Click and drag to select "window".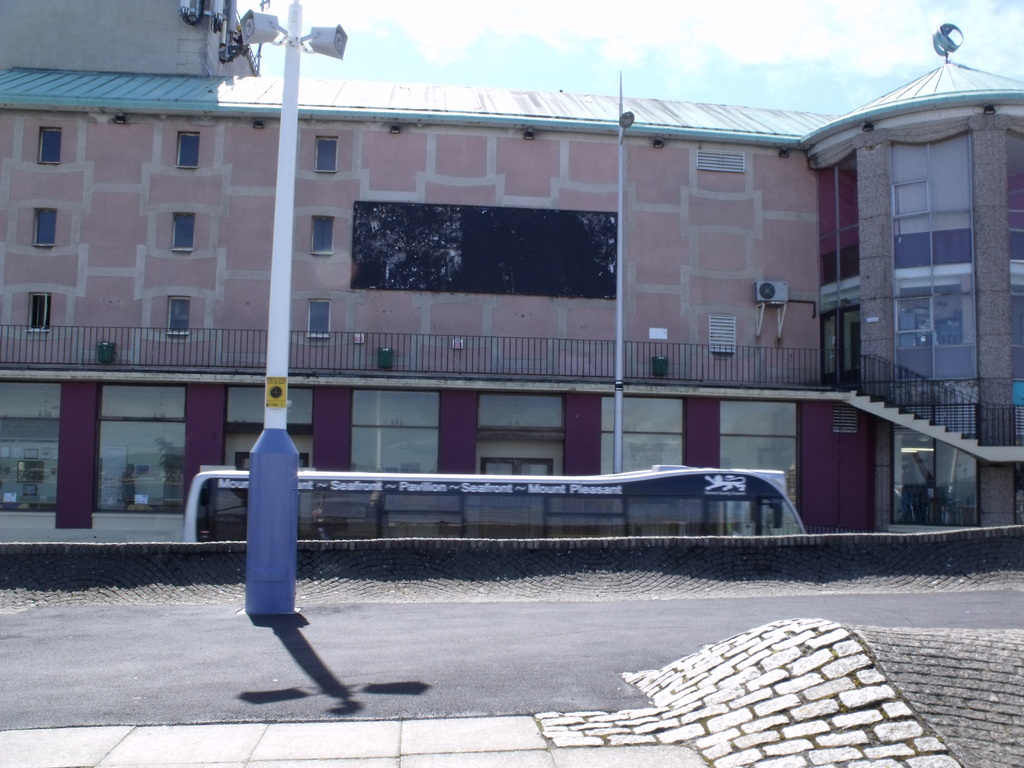
Selection: select_region(602, 394, 684, 476).
